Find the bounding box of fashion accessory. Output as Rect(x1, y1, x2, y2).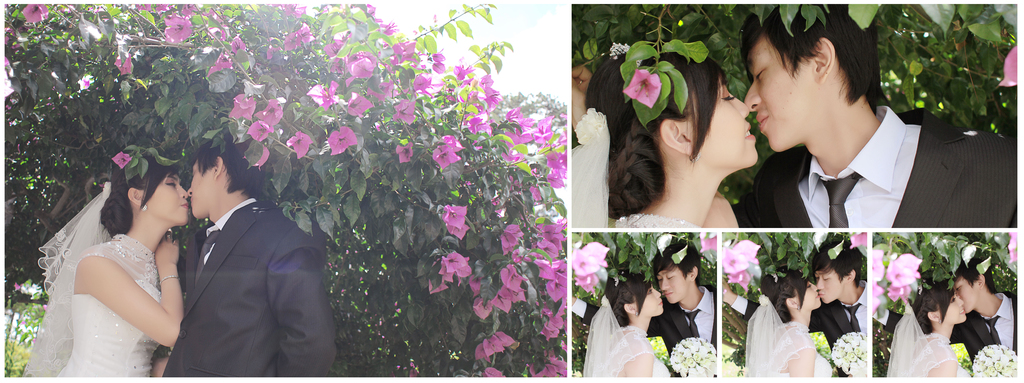
Rect(767, 268, 778, 283).
